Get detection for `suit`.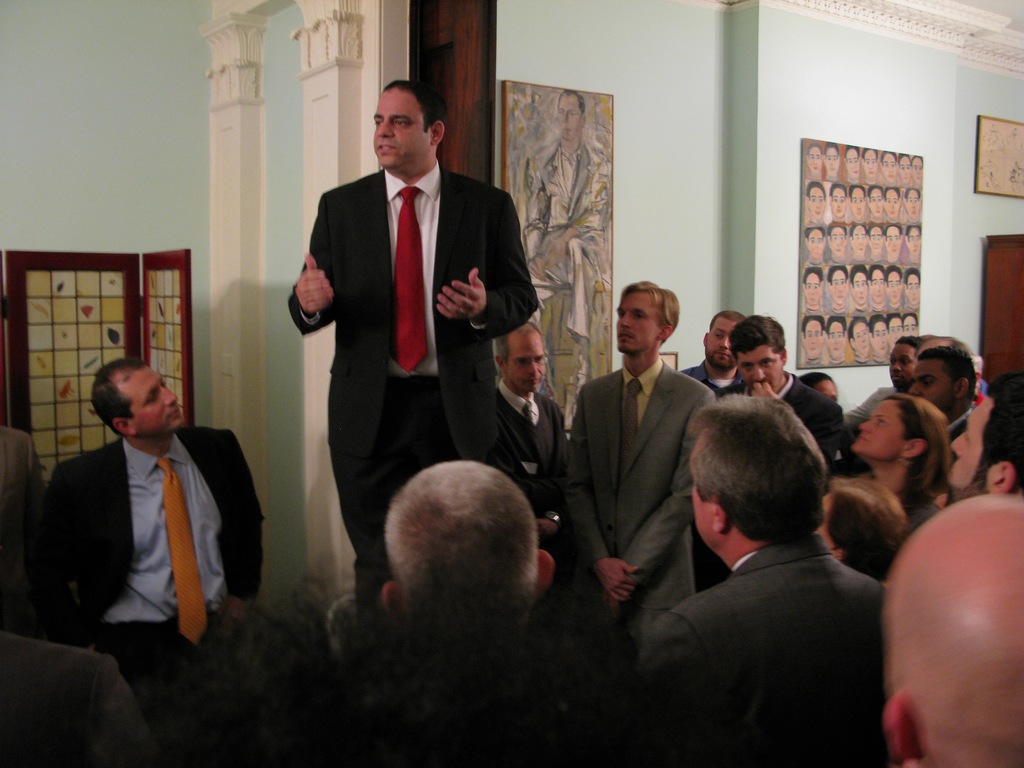
Detection: [0,422,38,517].
